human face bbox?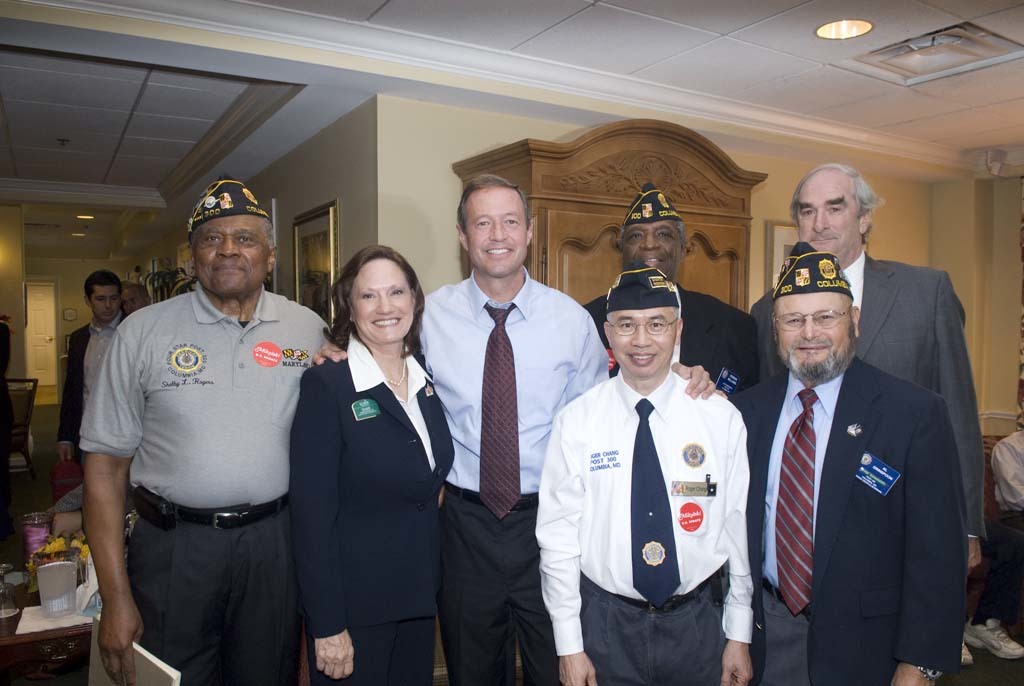
773,296,851,378
